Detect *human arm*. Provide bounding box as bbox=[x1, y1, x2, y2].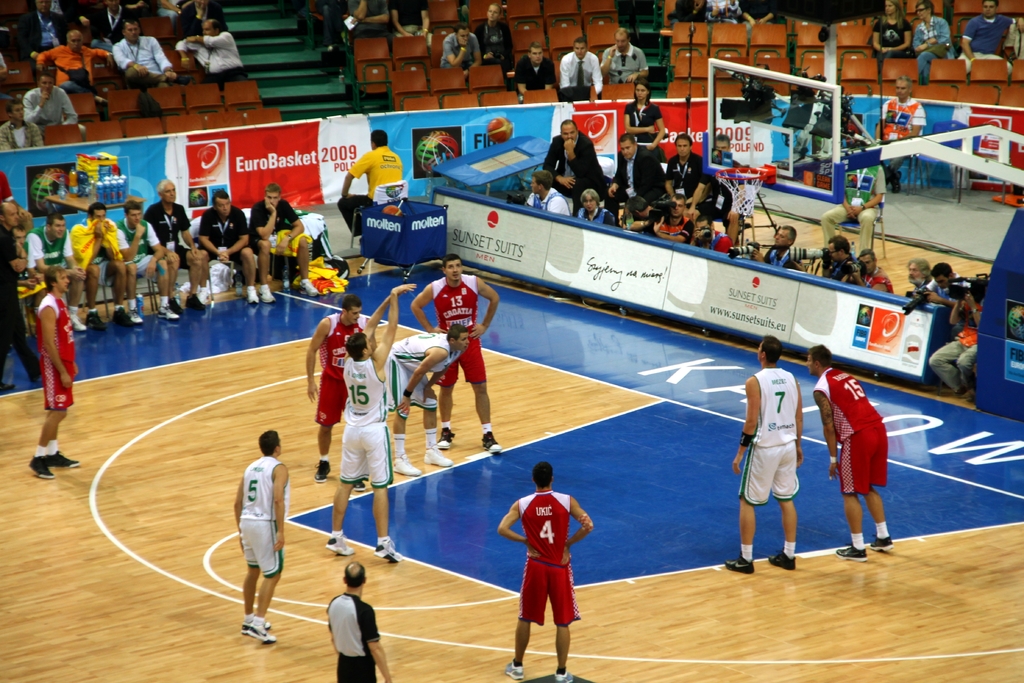
bbox=[847, 169, 883, 220].
